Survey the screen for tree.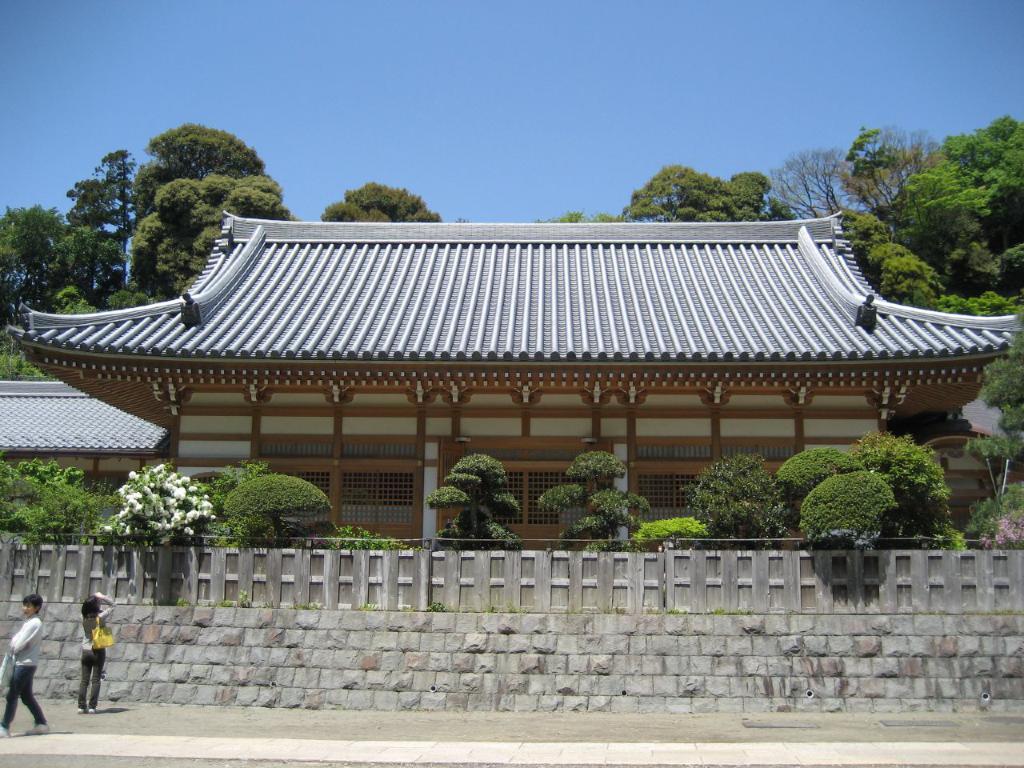
Survey found: x1=618 y1=158 x2=798 y2=218.
